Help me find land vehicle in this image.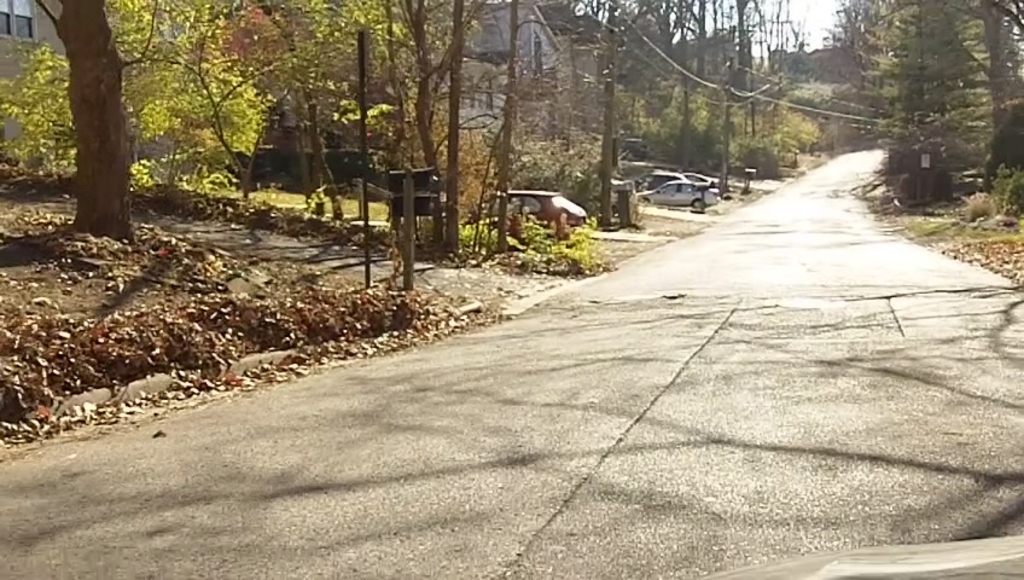
Found it: <region>633, 176, 721, 208</region>.
